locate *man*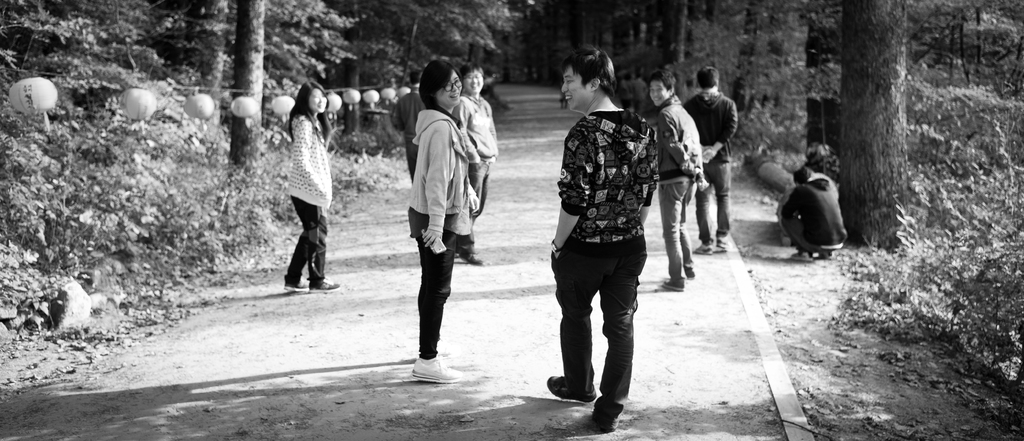
box=[687, 73, 737, 255]
